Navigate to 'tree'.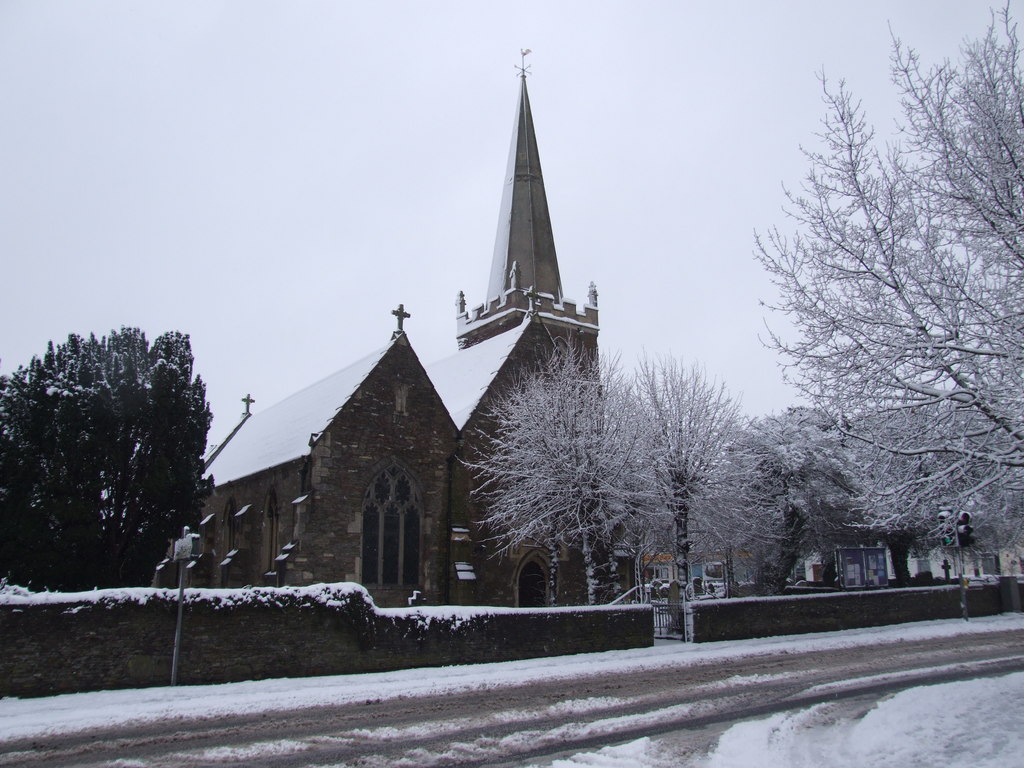
Navigation target: detection(636, 348, 785, 604).
